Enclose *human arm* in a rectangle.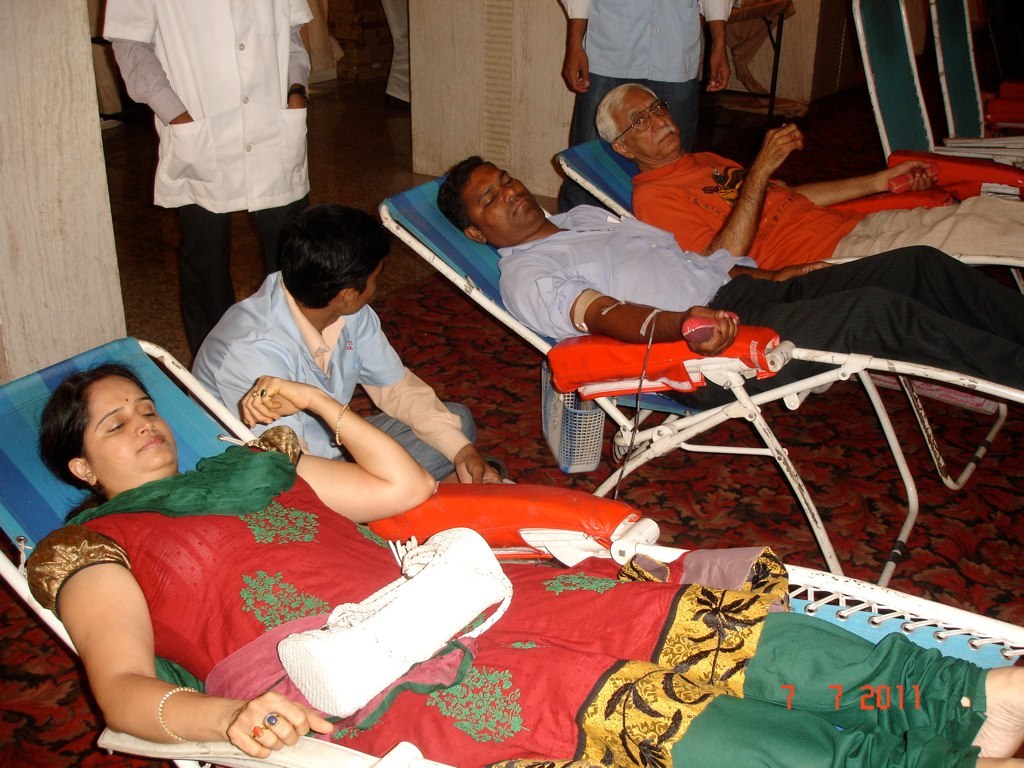
810 159 938 203.
